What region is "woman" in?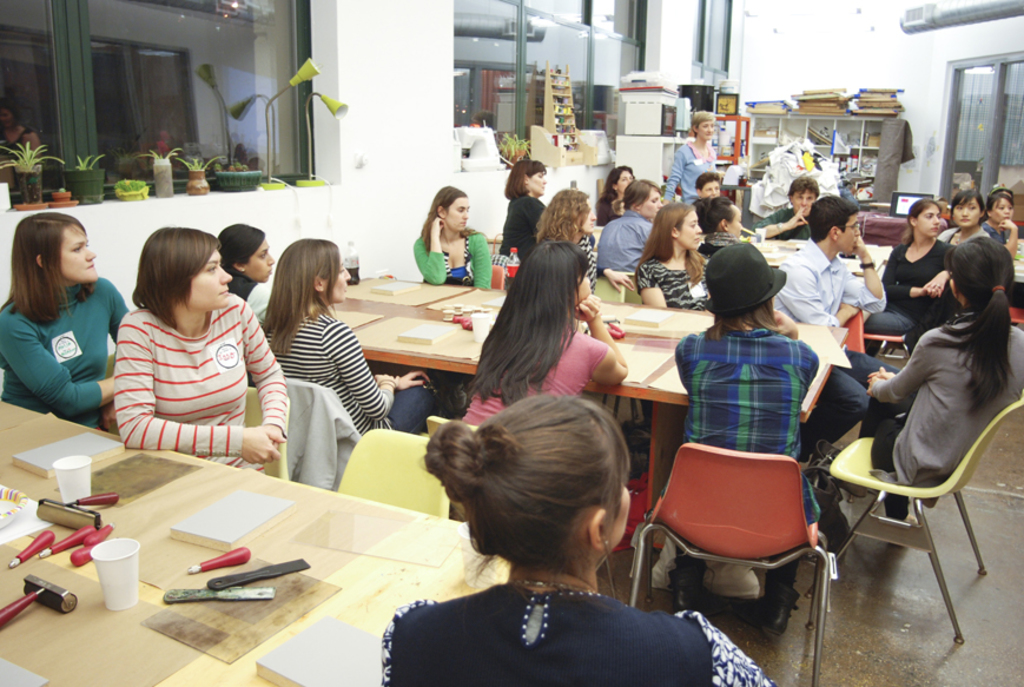
l=658, t=100, r=724, b=204.
